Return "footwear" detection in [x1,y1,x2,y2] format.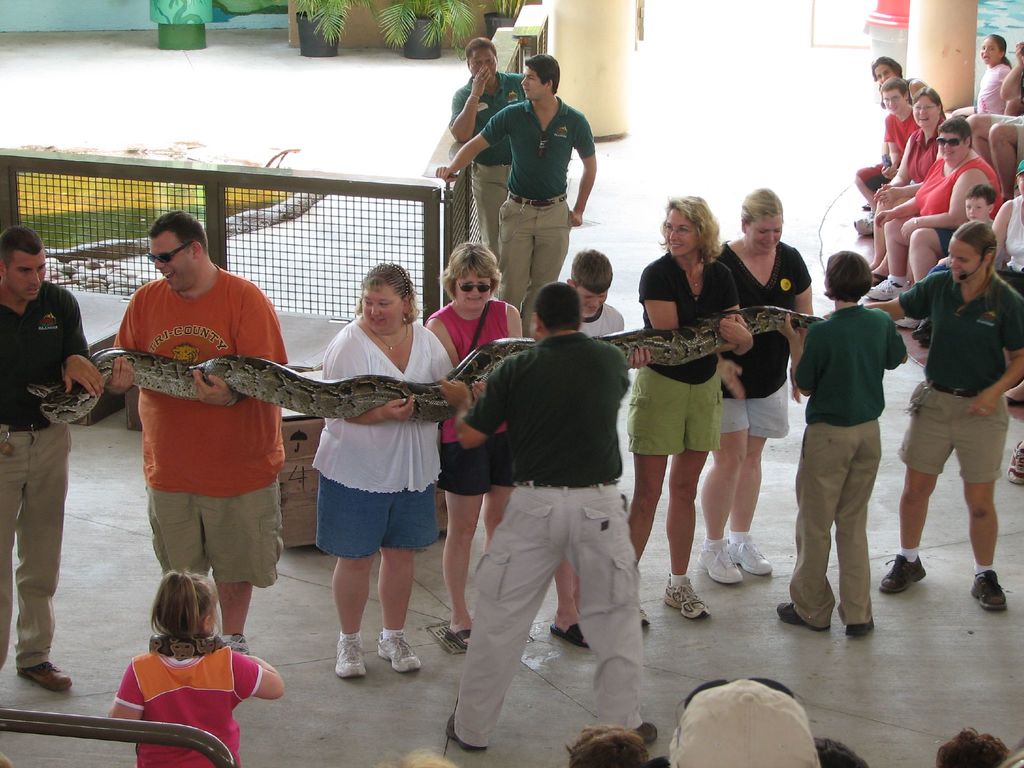
[854,211,876,234].
